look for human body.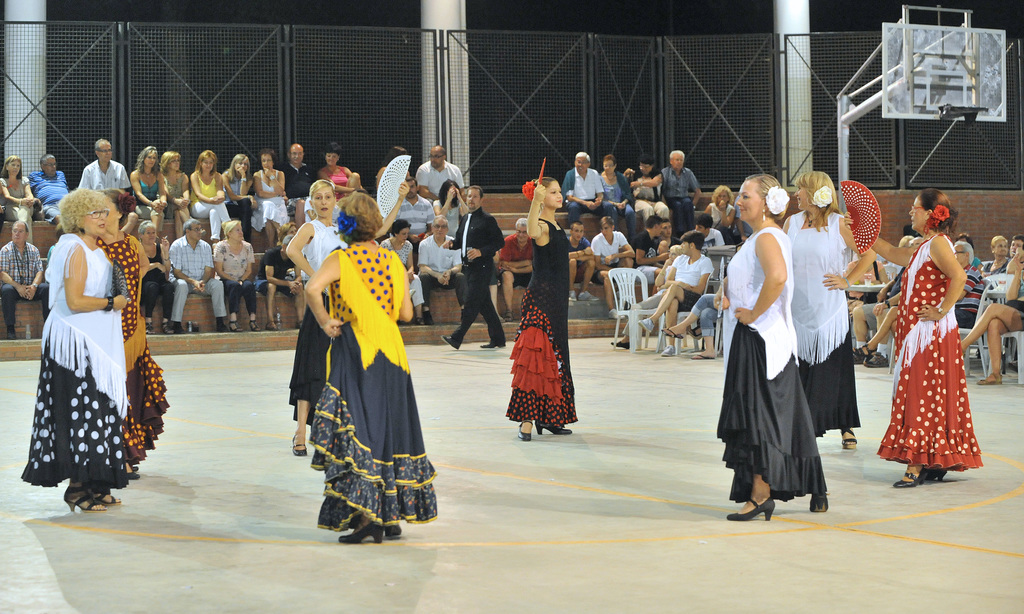
Found: crop(502, 168, 587, 445).
